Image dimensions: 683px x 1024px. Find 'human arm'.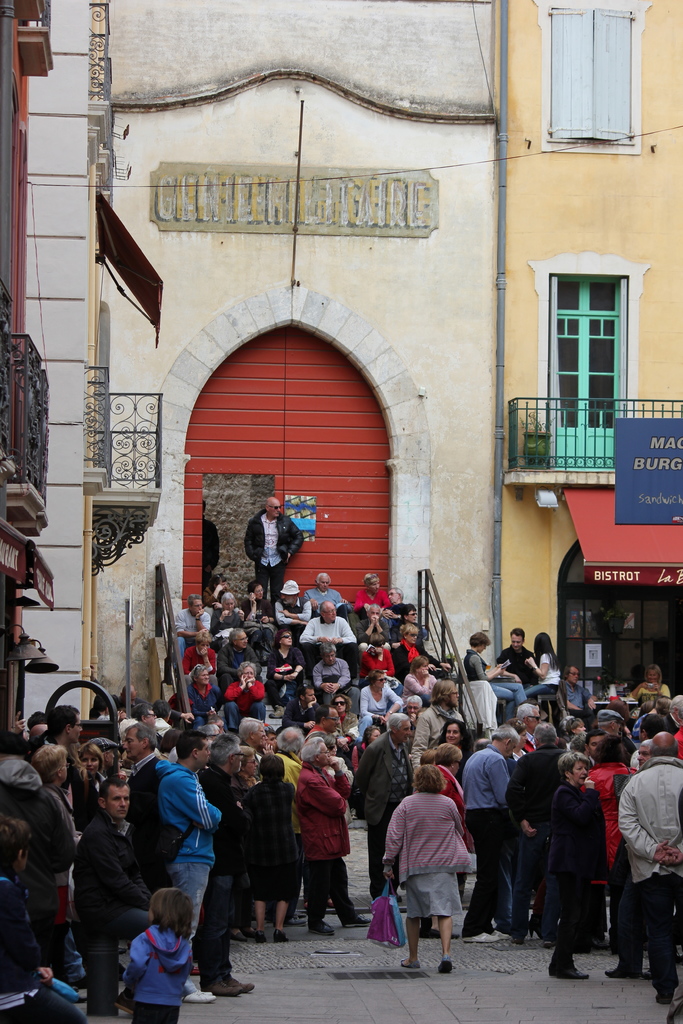
x1=249 y1=650 x2=261 y2=675.
